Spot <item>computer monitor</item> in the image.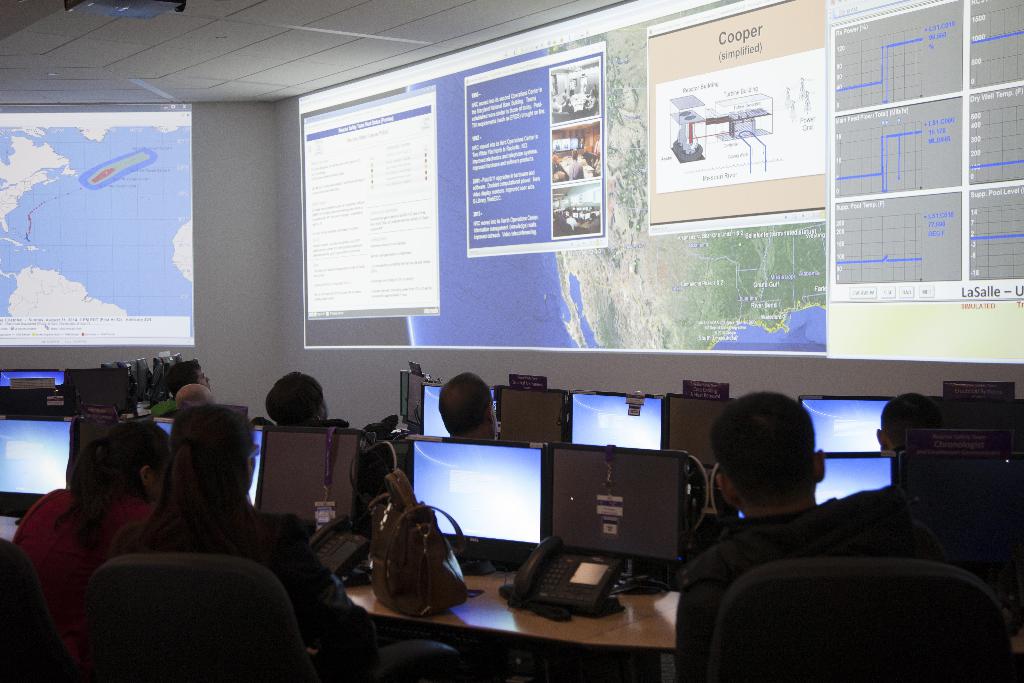
<item>computer monitor</item> found at (495,386,570,443).
